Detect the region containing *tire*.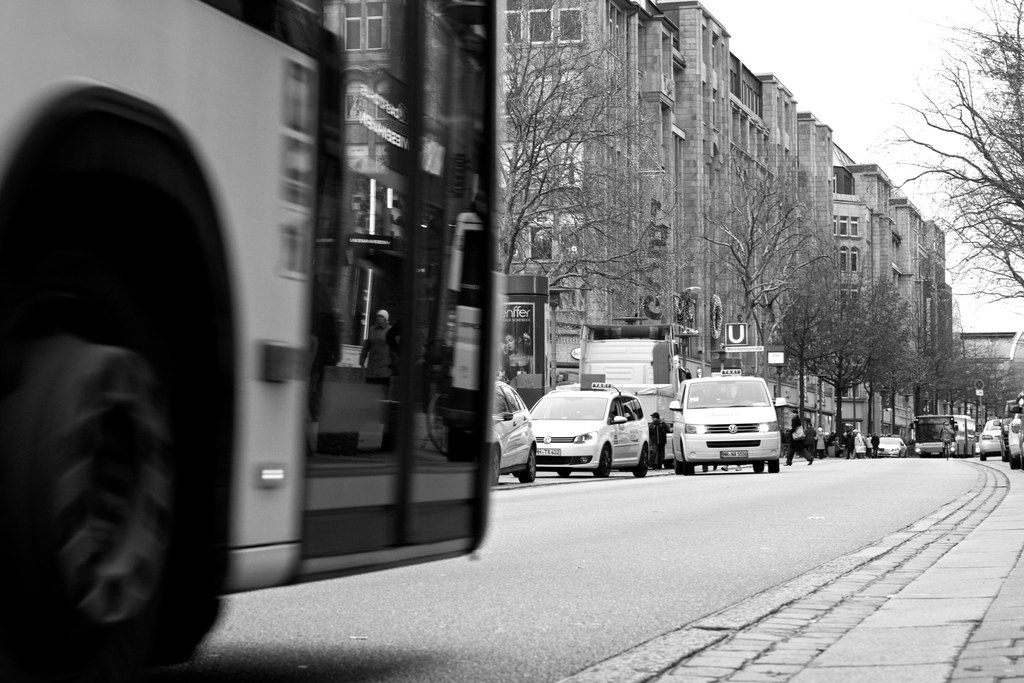
(left=982, top=453, right=986, bottom=463).
